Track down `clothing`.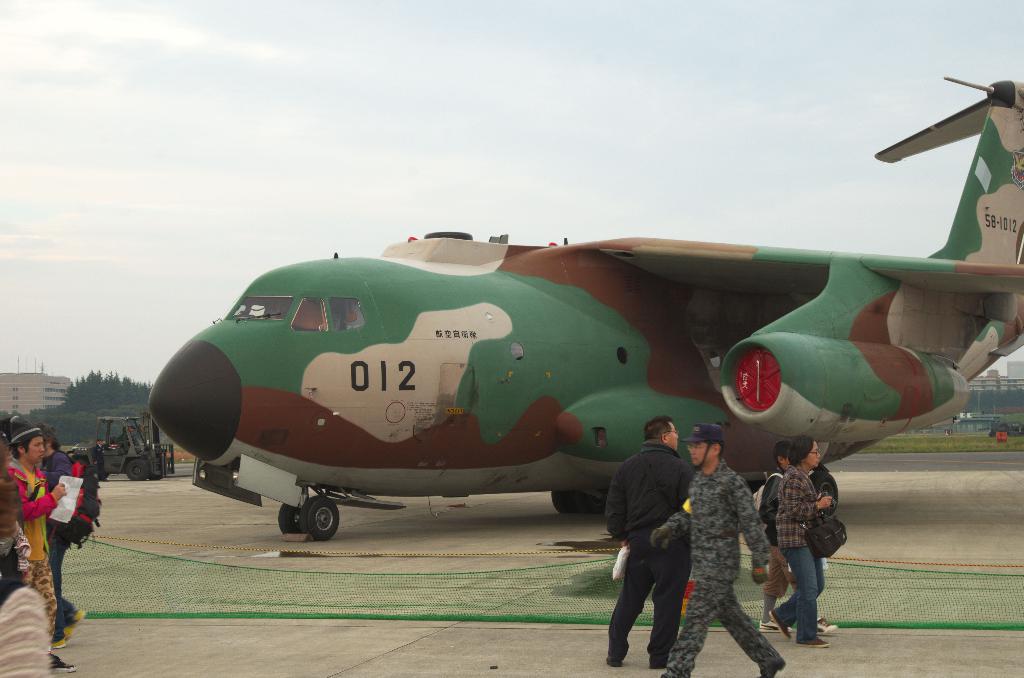
Tracked to locate(769, 464, 828, 643).
